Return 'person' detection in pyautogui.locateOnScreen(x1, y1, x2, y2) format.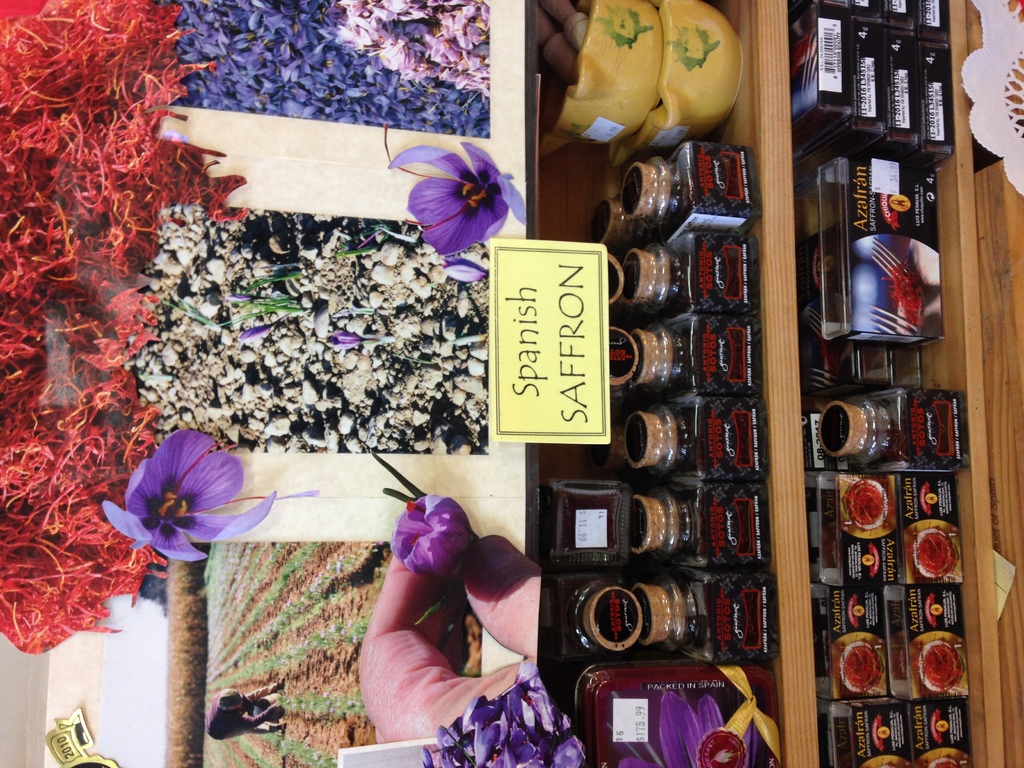
pyautogui.locateOnScreen(372, 516, 551, 767).
